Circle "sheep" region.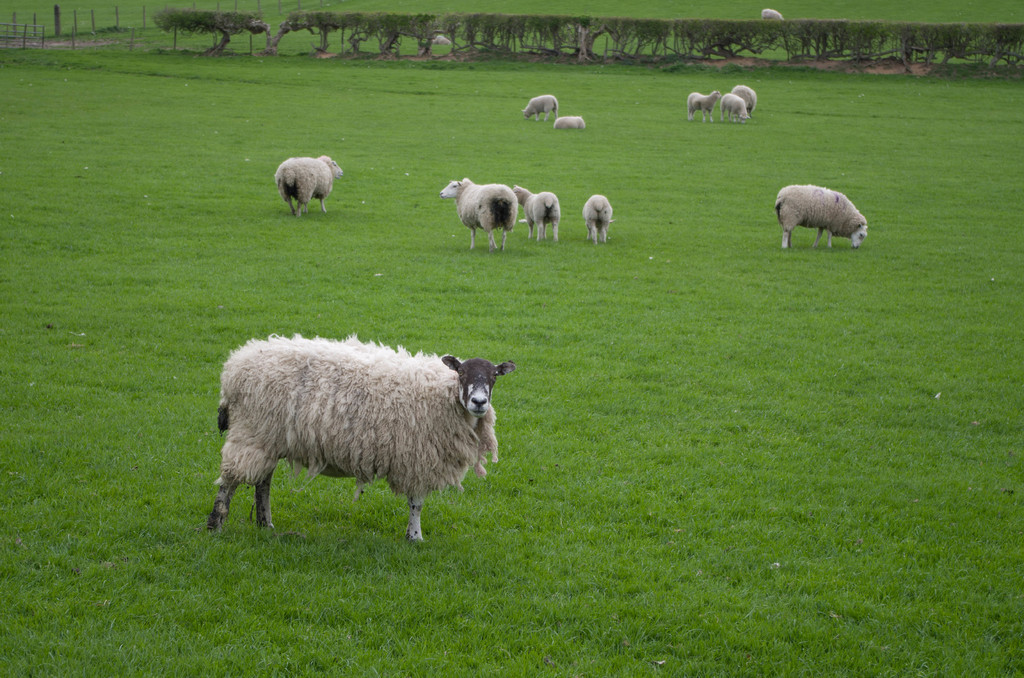
Region: (687, 92, 721, 120).
